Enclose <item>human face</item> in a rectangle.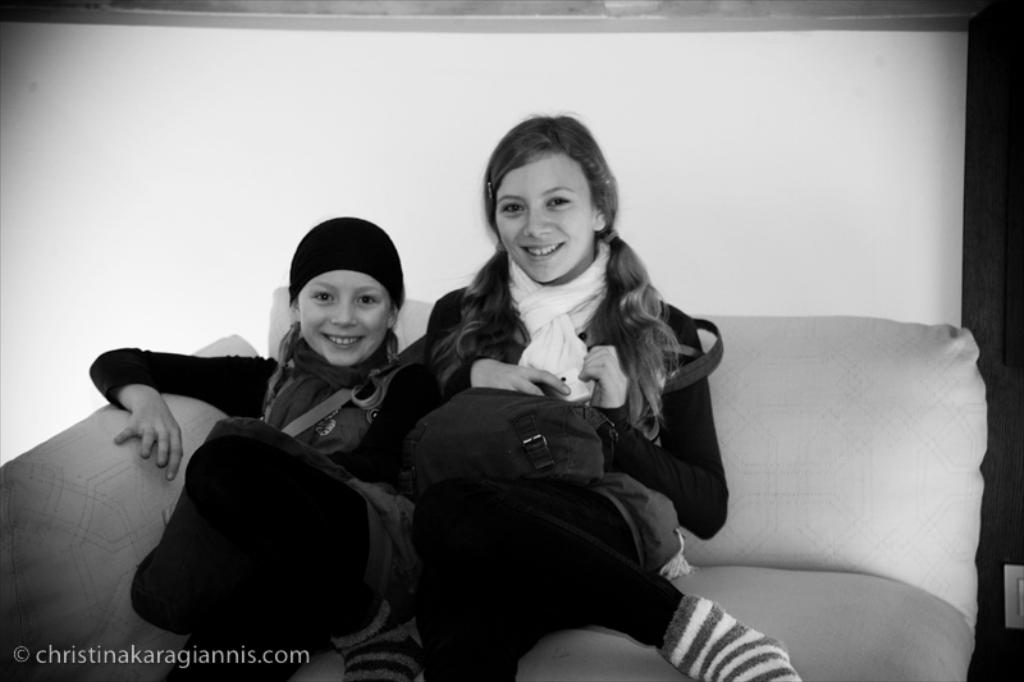
x1=301 y1=267 x2=393 y2=365.
